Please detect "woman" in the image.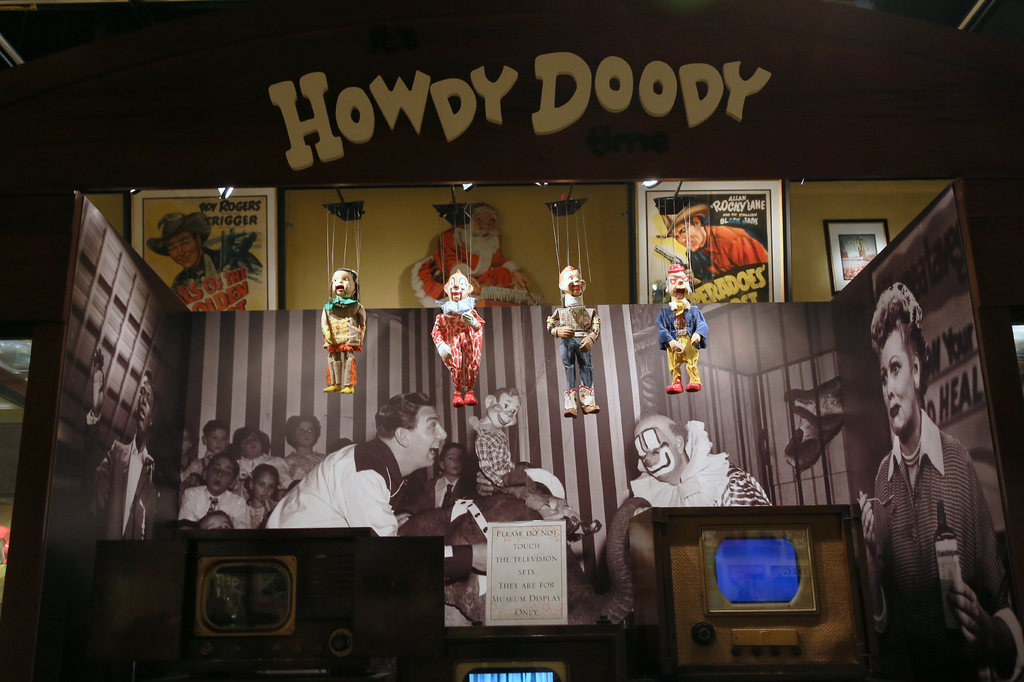
854/282/1023/681.
